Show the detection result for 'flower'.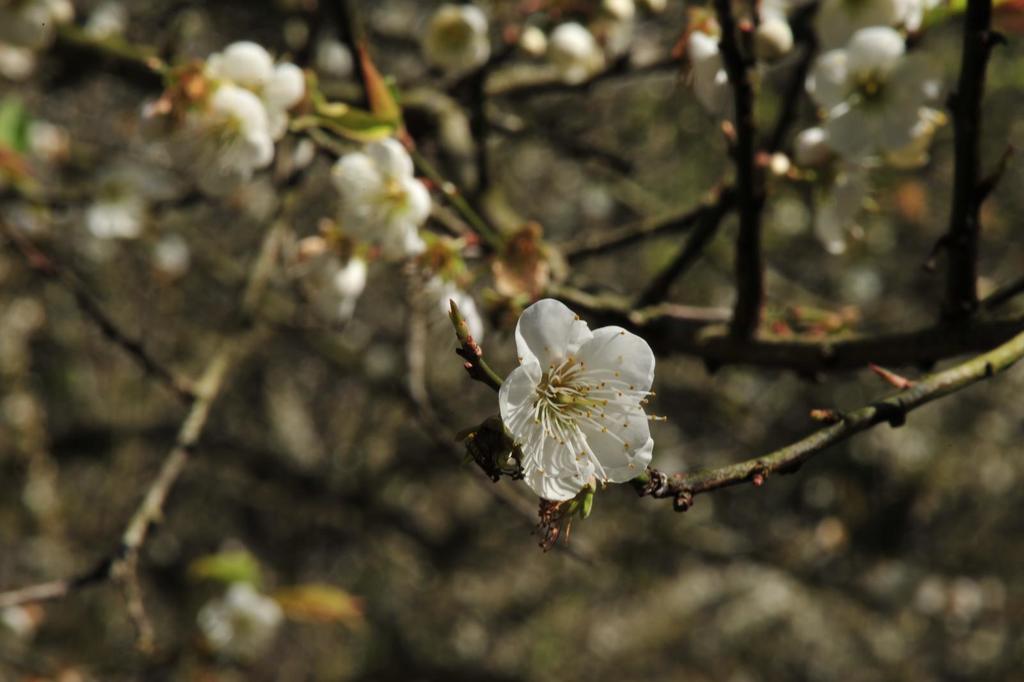
x1=204 y1=585 x2=273 y2=665.
